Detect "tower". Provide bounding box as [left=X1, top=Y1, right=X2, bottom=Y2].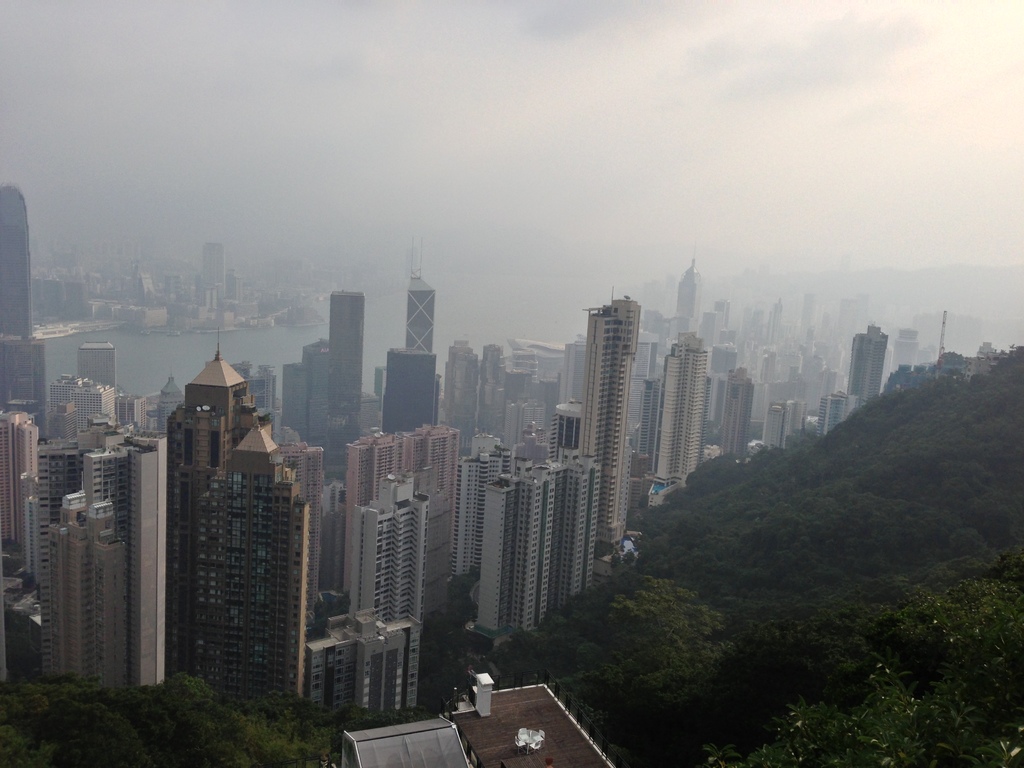
[left=161, top=324, right=275, bottom=682].
